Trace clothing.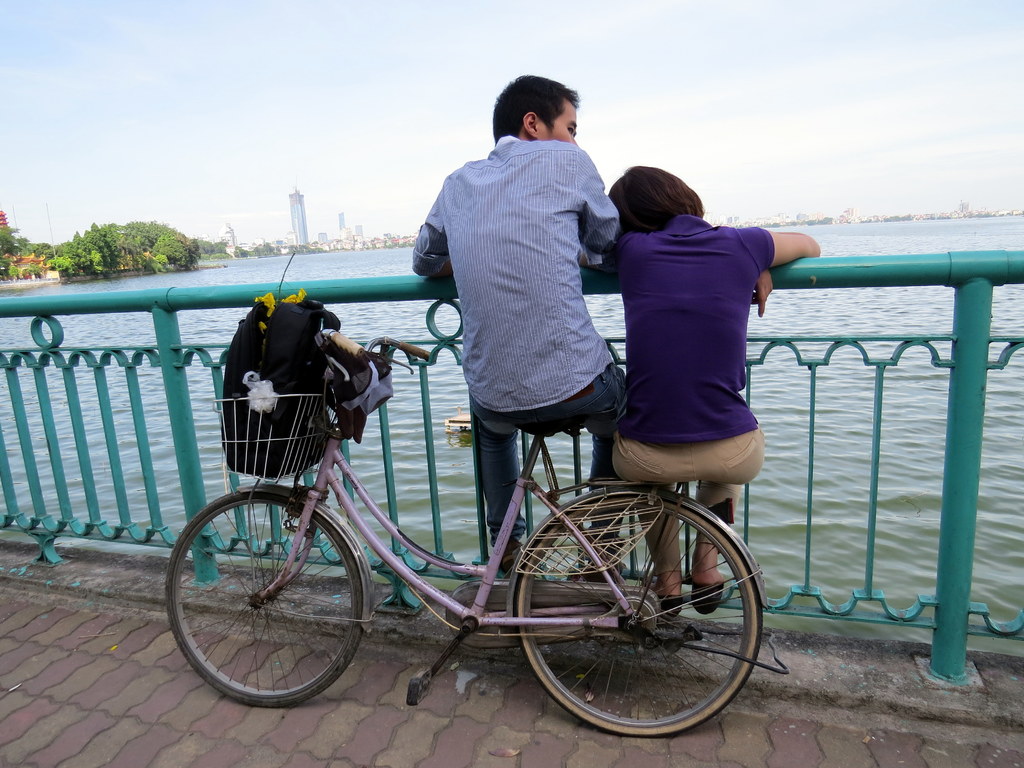
Traced to {"x1": 415, "y1": 134, "x2": 620, "y2": 581}.
